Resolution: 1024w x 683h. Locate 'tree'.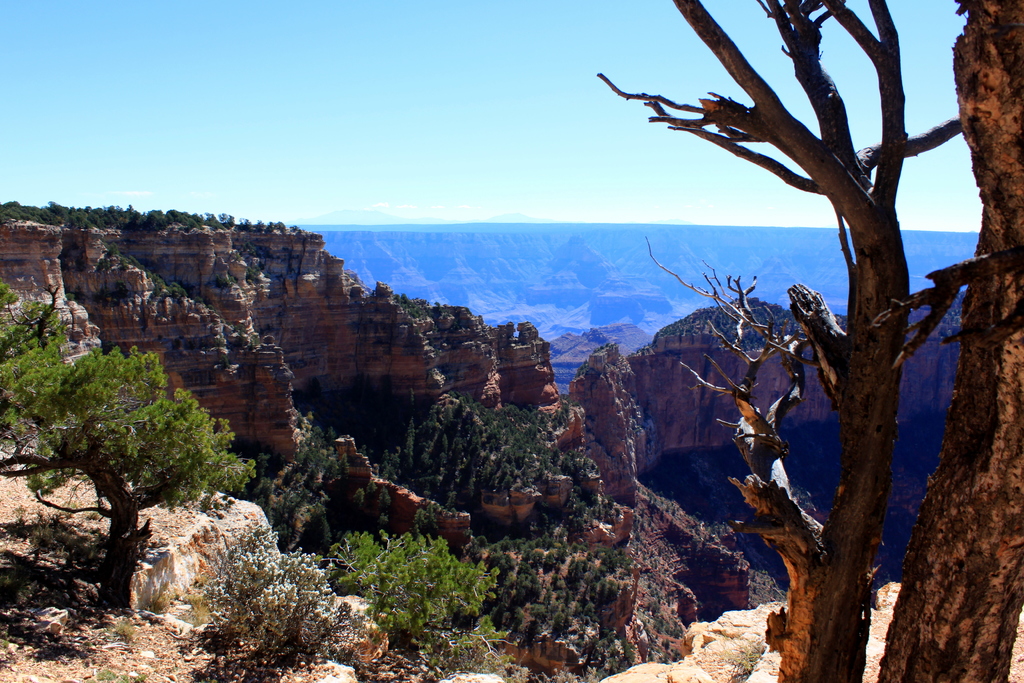
{"left": 323, "top": 528, "right": 496, "bottom": 645}.
